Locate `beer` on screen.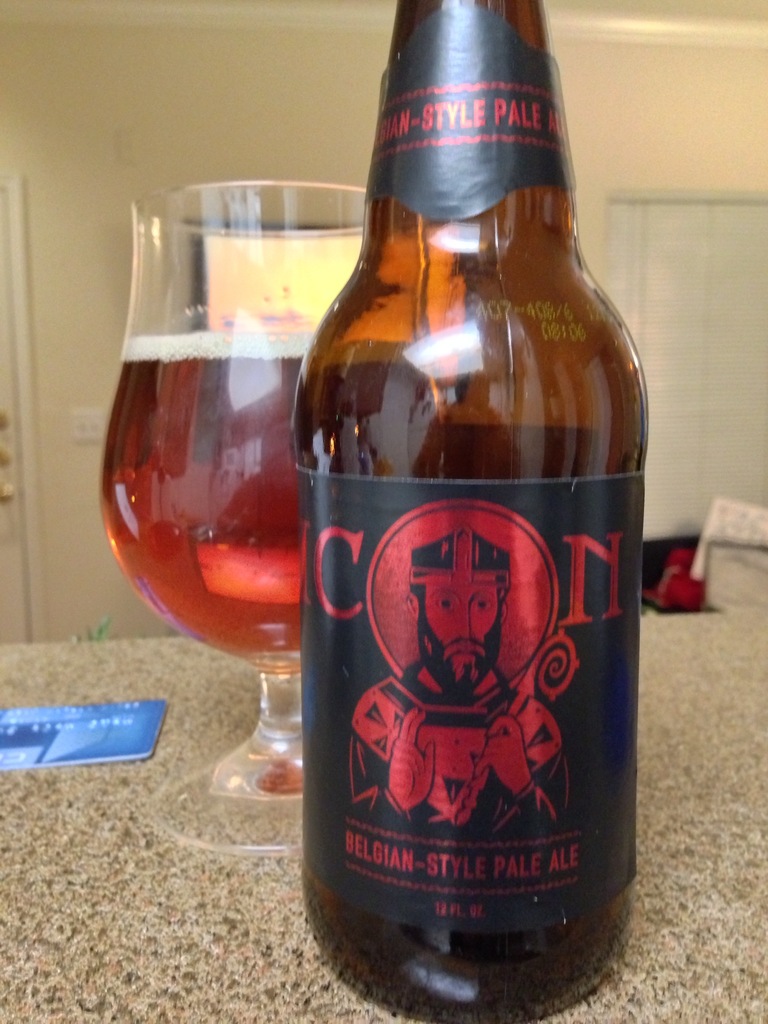
On screen at BBox(281, 13, 646, 1014).
